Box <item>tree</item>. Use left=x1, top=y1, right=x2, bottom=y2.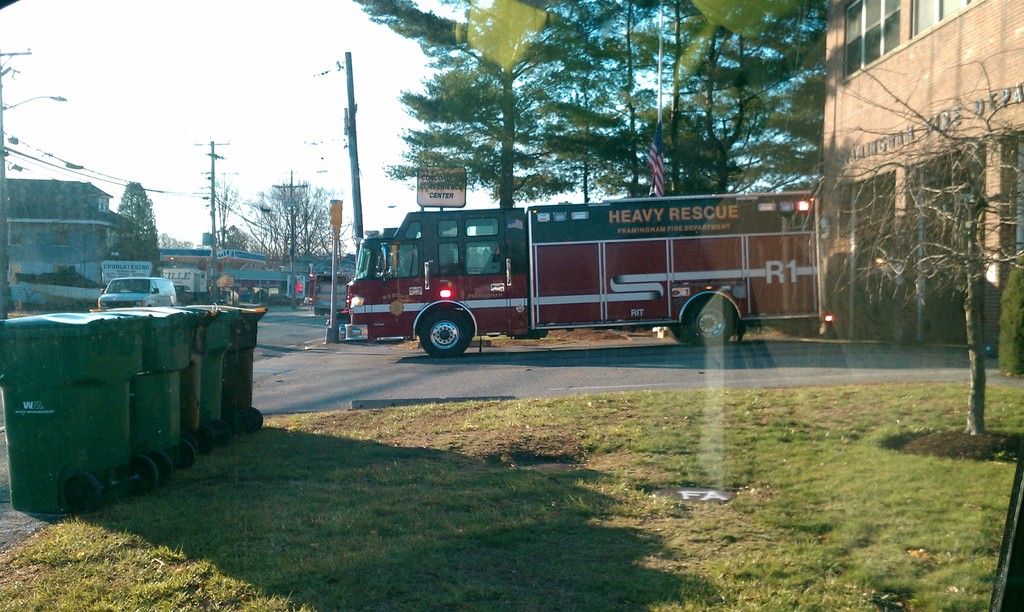
left=220, top=170, right=348, bottom=269.
